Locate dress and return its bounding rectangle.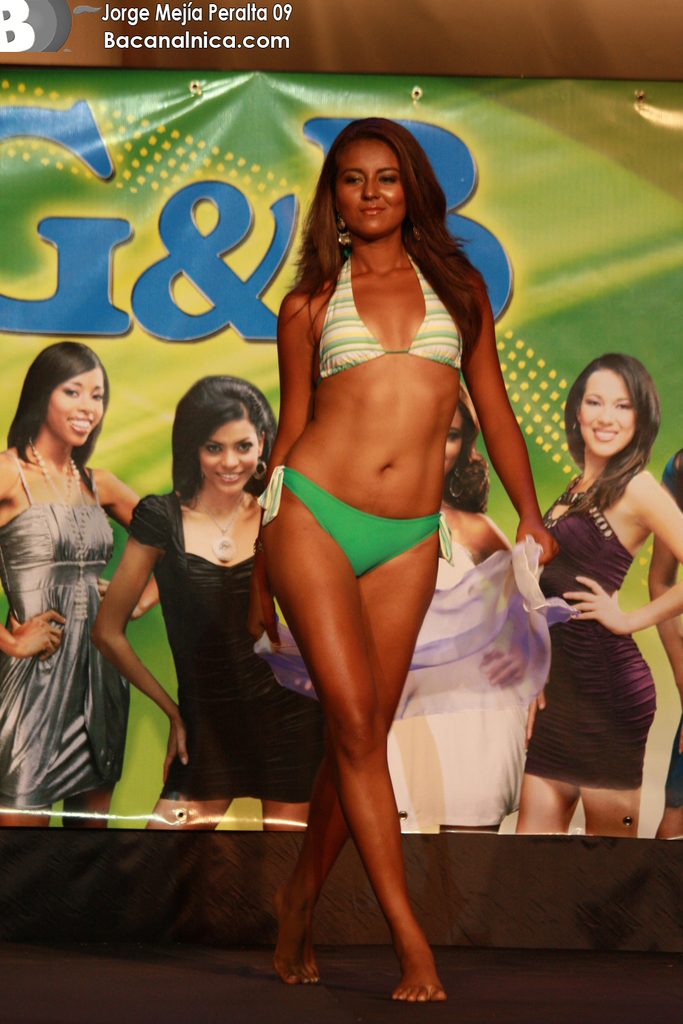
crop(124, 491, 327, 808).
